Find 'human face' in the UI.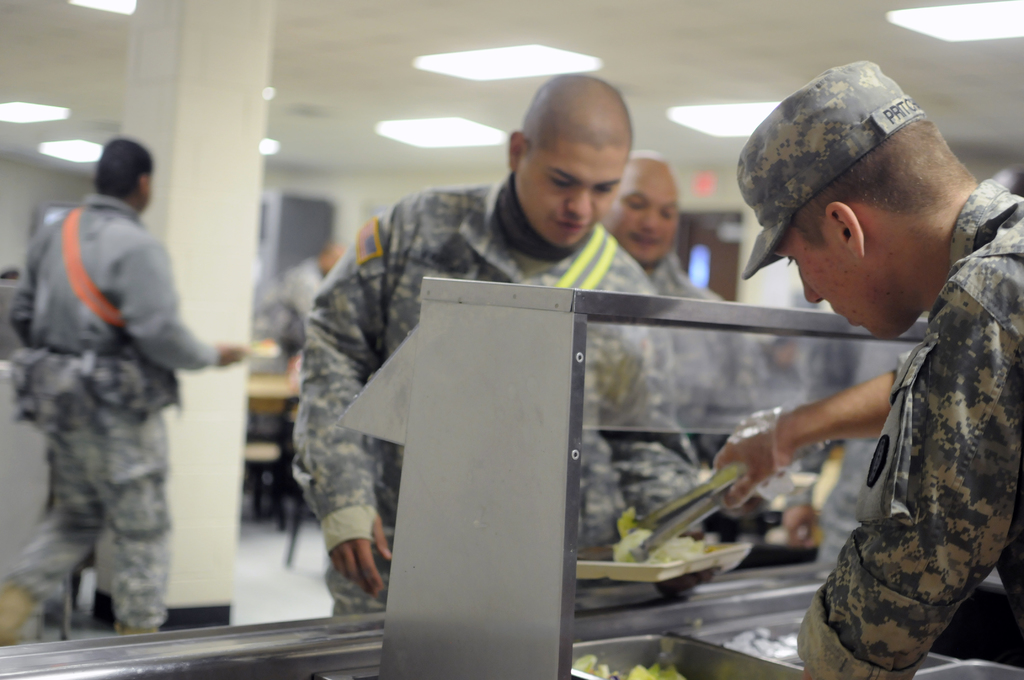
UI element at region(604, 170, 680, 260).
